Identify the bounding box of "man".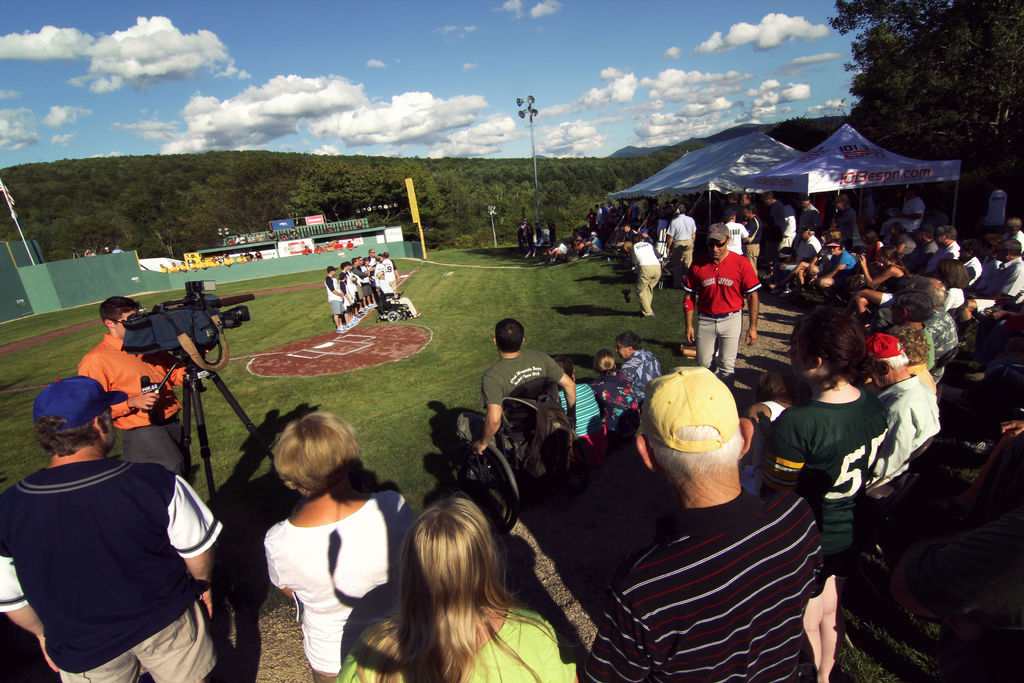
rect(668, 208, 694, 270).
